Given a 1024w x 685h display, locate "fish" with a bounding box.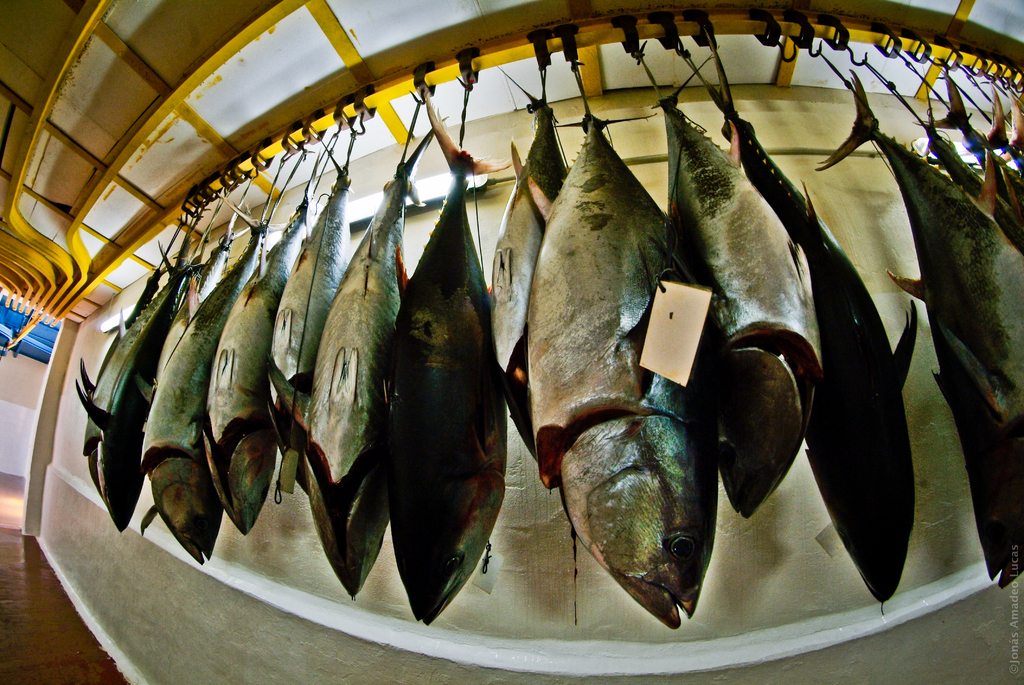
Located: <bbox>379, 101, 529, 633</bbox>.
